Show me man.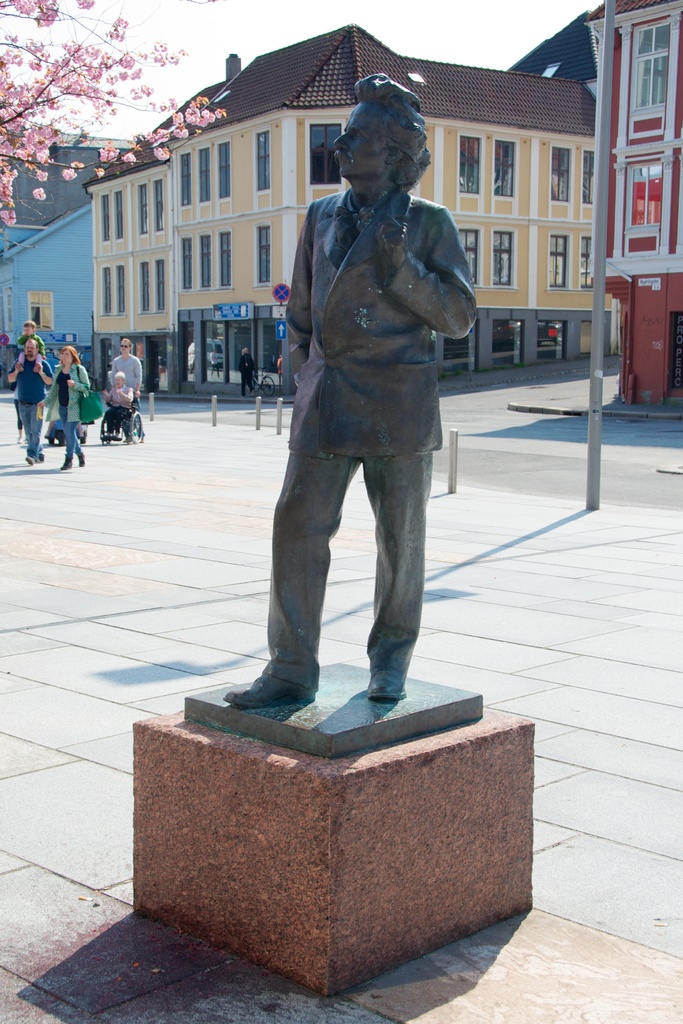
man is here: 110:335:145:404.
